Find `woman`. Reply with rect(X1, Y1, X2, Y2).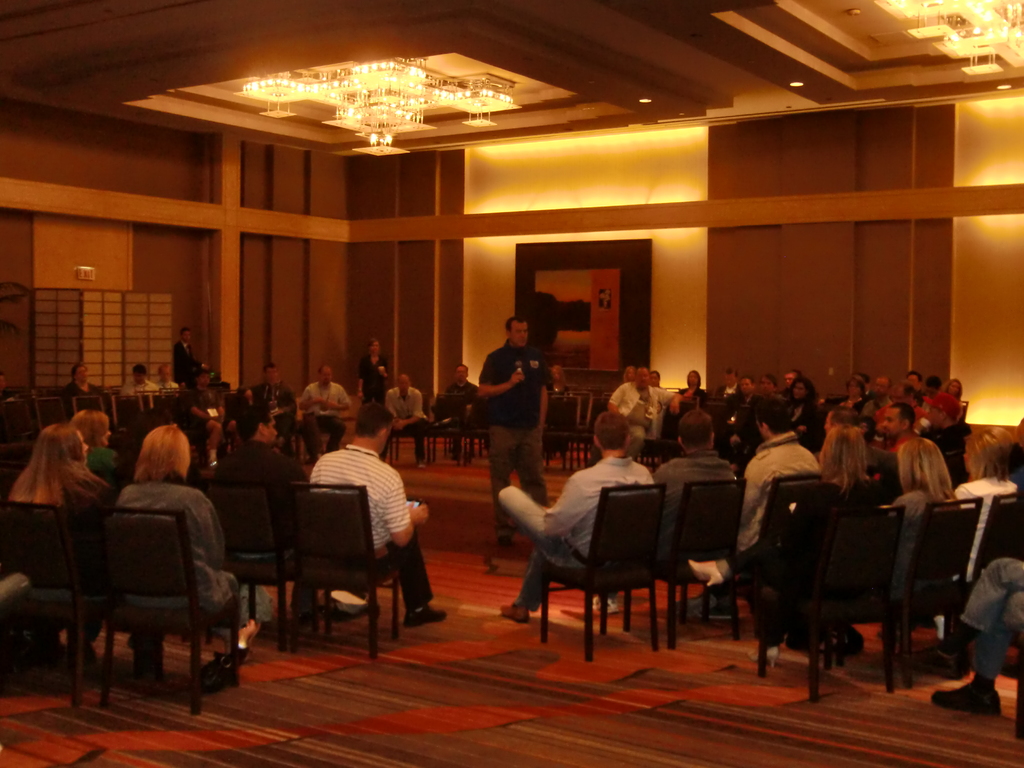
rect(675, 418, 881, 653).
